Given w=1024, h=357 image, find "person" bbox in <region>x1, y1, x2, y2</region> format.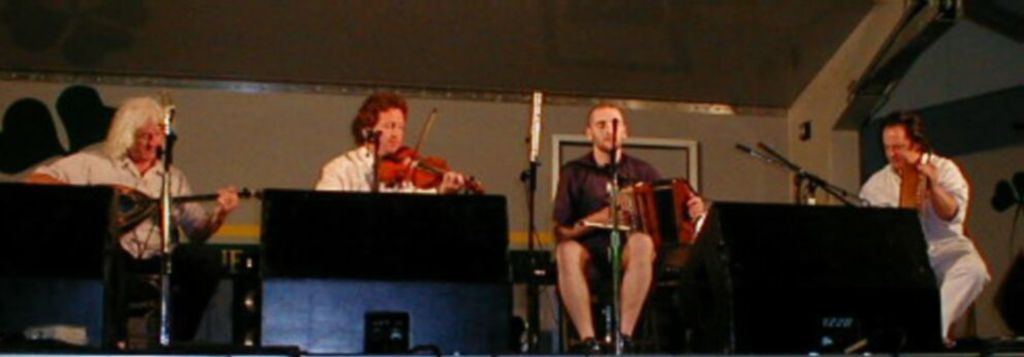
<region>860, 109, 988, 343</region>.
